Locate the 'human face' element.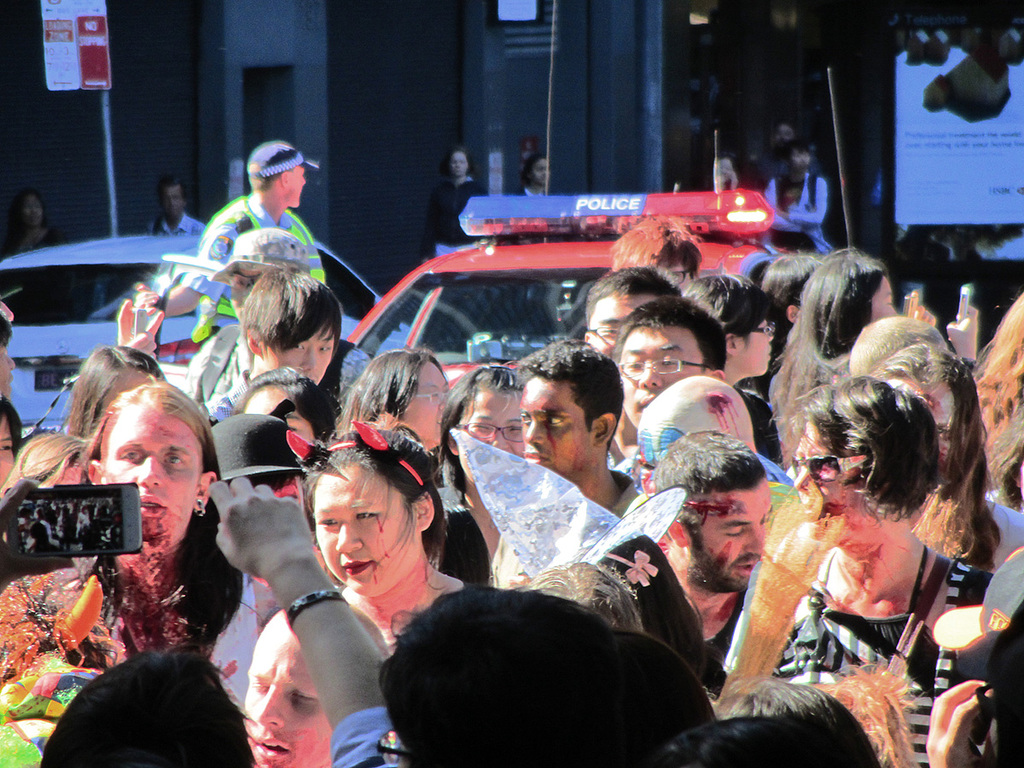
Element bbox: <bbox>527, 159, 550, 187</bbox>.
